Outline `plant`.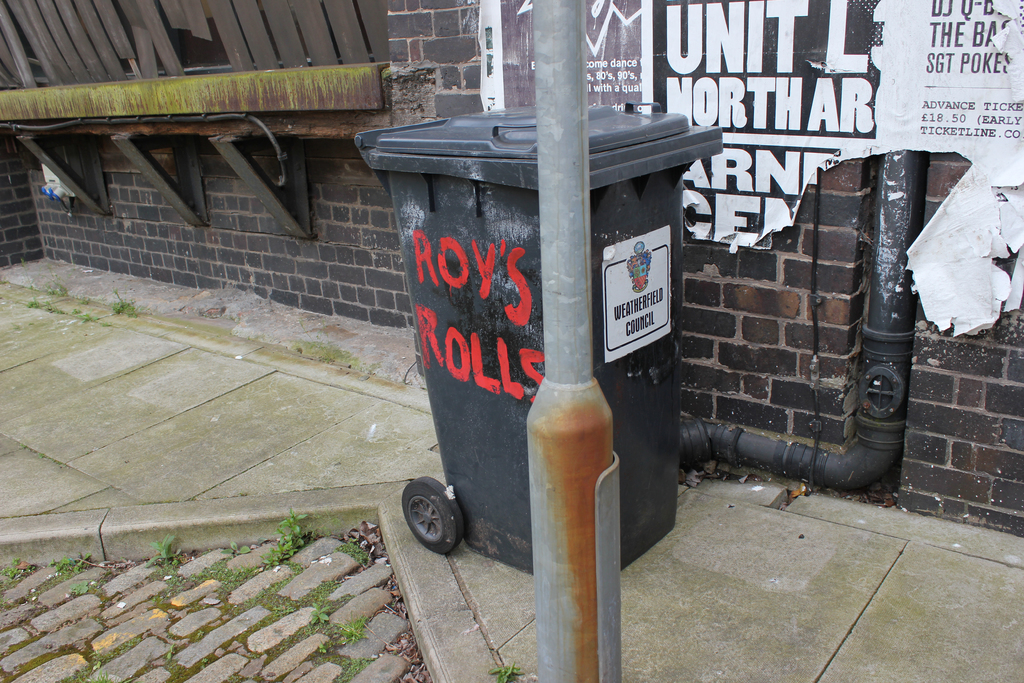
Outline: box=[70, 582, 84, 598].
